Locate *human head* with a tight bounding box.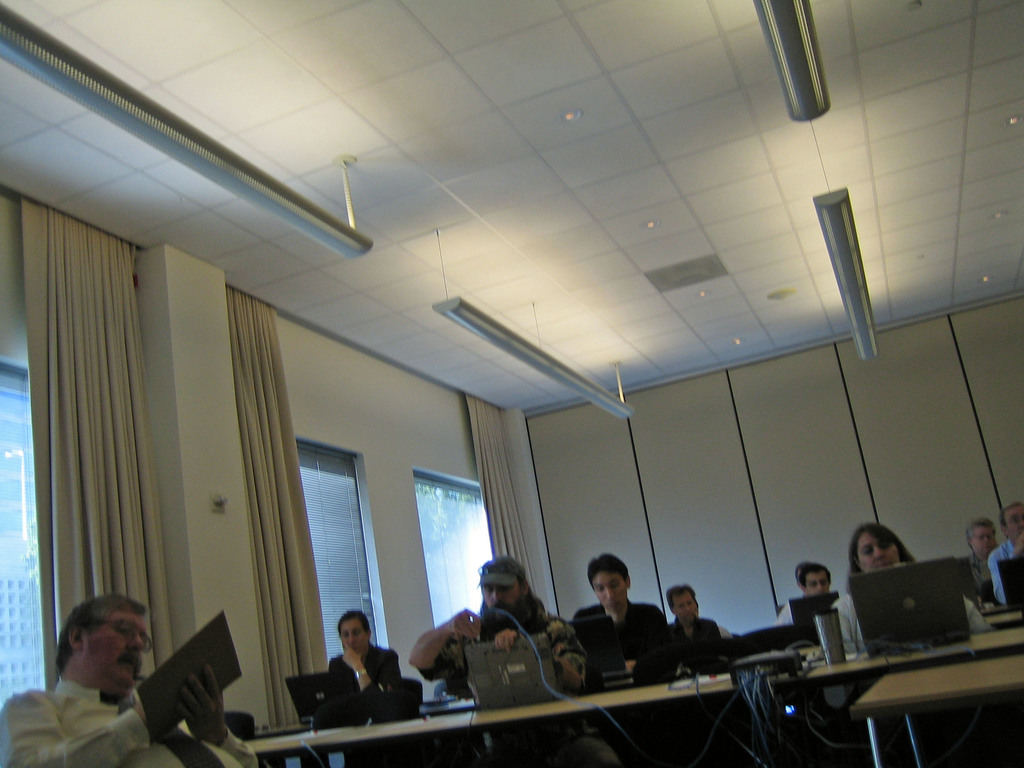
box=[51, 605, 149, 703].
